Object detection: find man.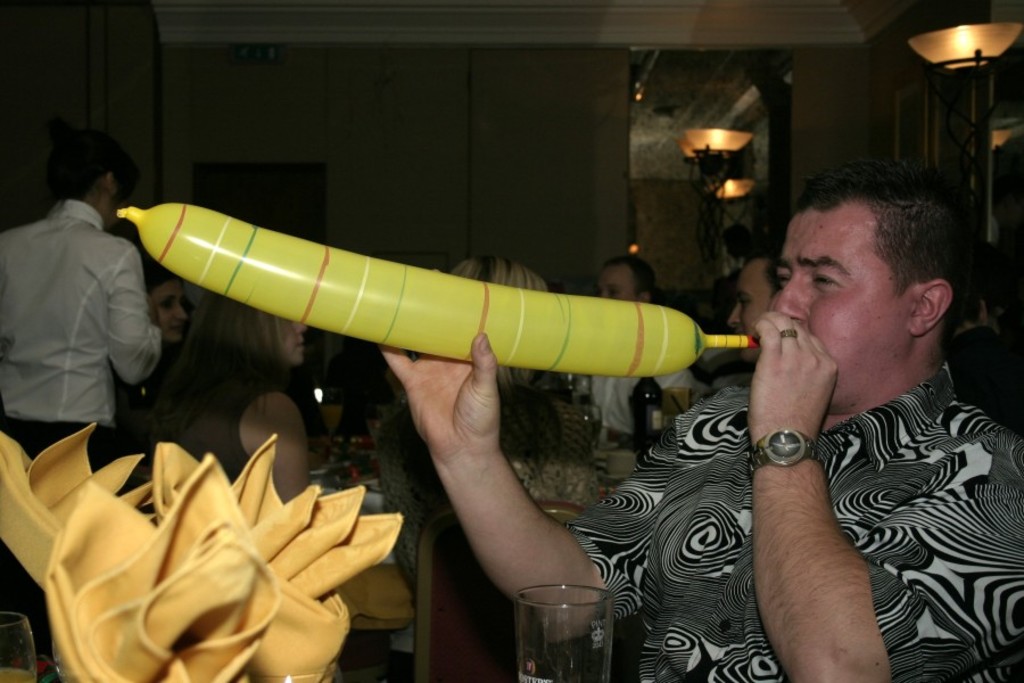
bbox=[0, 131, 166, 623].
